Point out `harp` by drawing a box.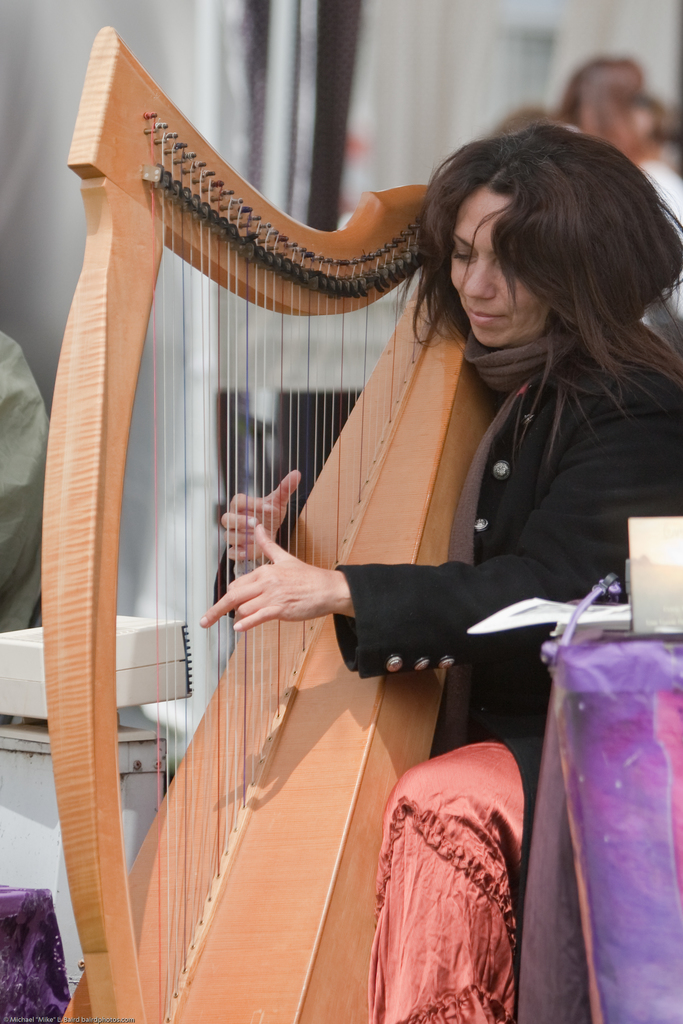
l=36, t=24, r=507, b=1021.
